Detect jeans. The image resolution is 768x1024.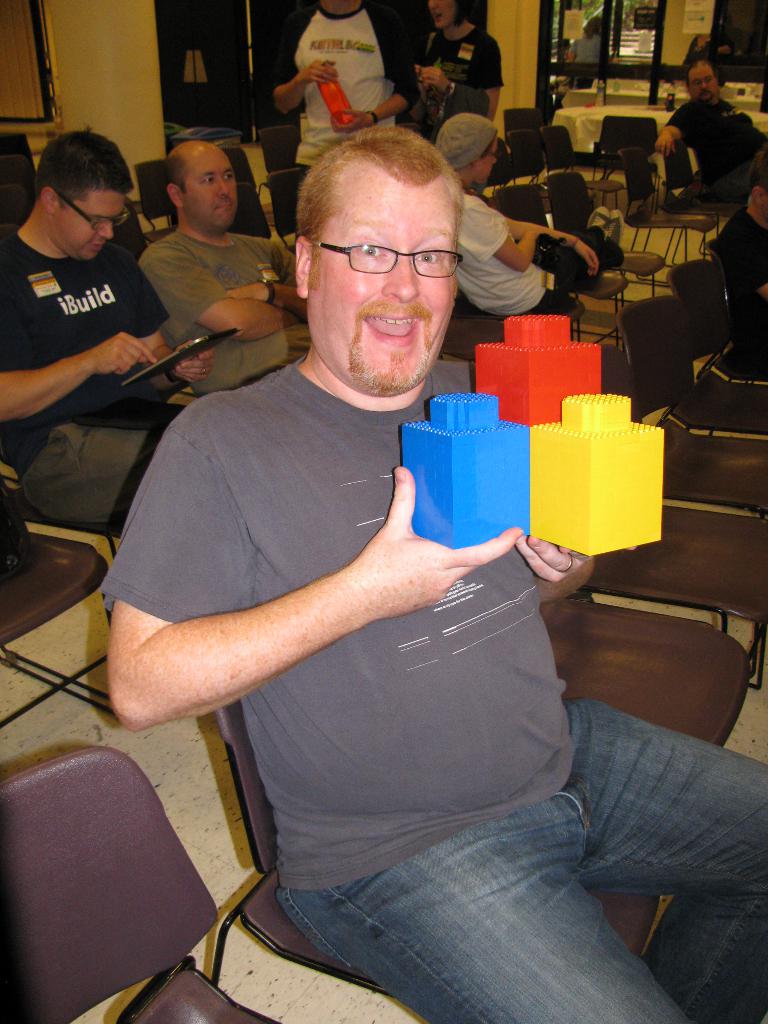
(21, 391, 168, 535).
